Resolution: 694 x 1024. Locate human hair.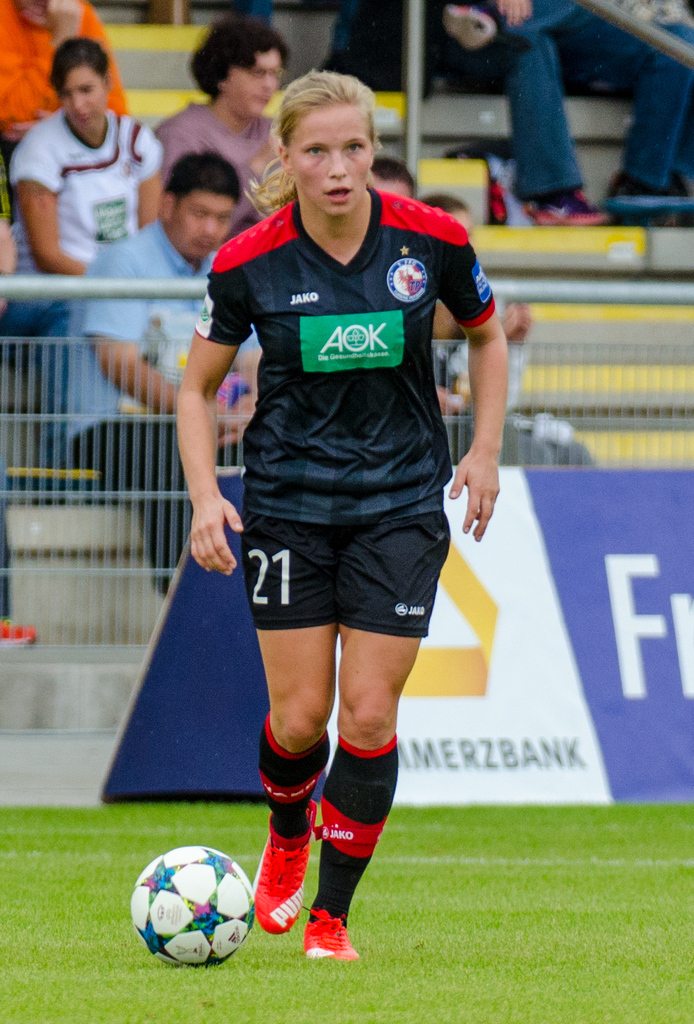
[left=420, top=192, right=467, bottom=215].
